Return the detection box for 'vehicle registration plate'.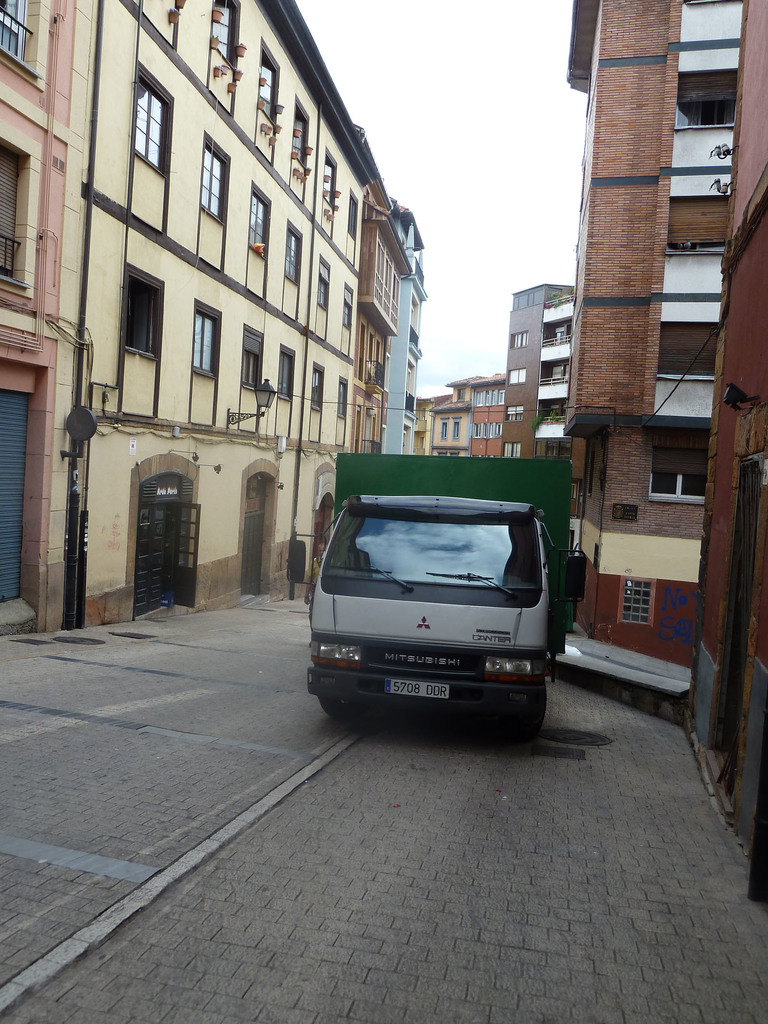
l=380, t=673, r=451, b=696.
